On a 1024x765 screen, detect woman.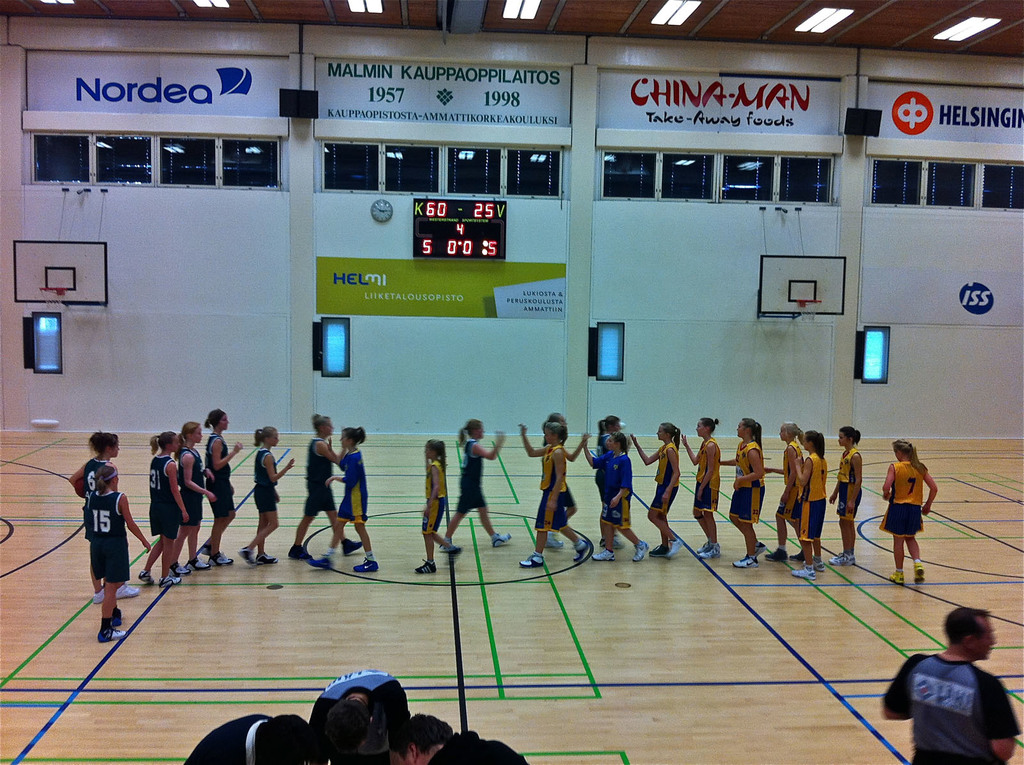
box(877, 435, 942, 592).
